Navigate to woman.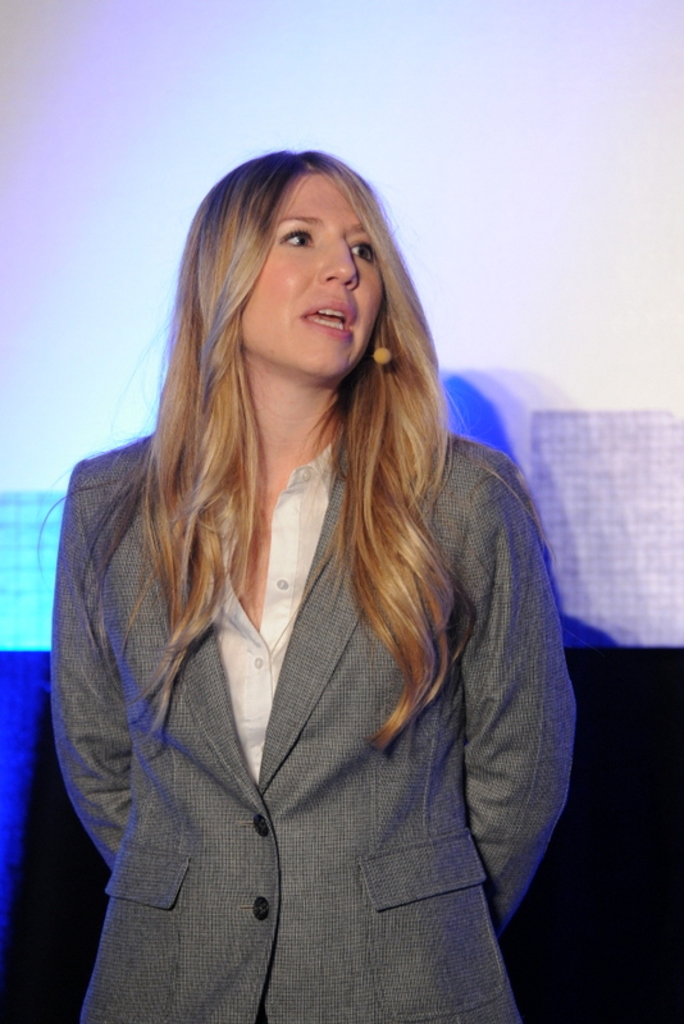
Navigation target: 29/122/579/997.
